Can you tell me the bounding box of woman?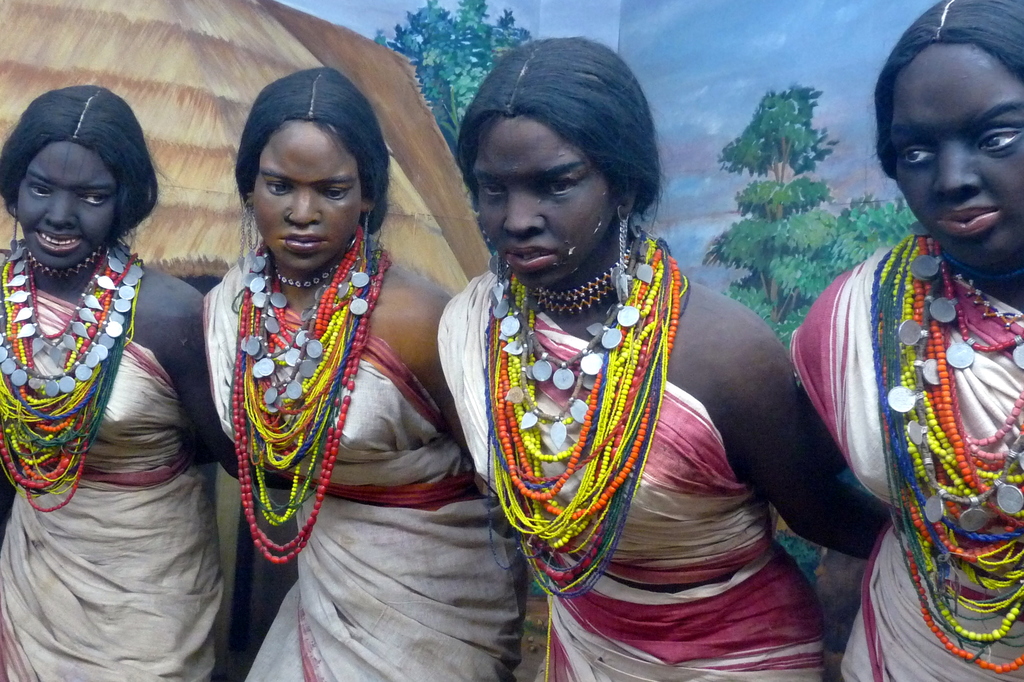
left=194, top=65, right=531, bottom=681.
